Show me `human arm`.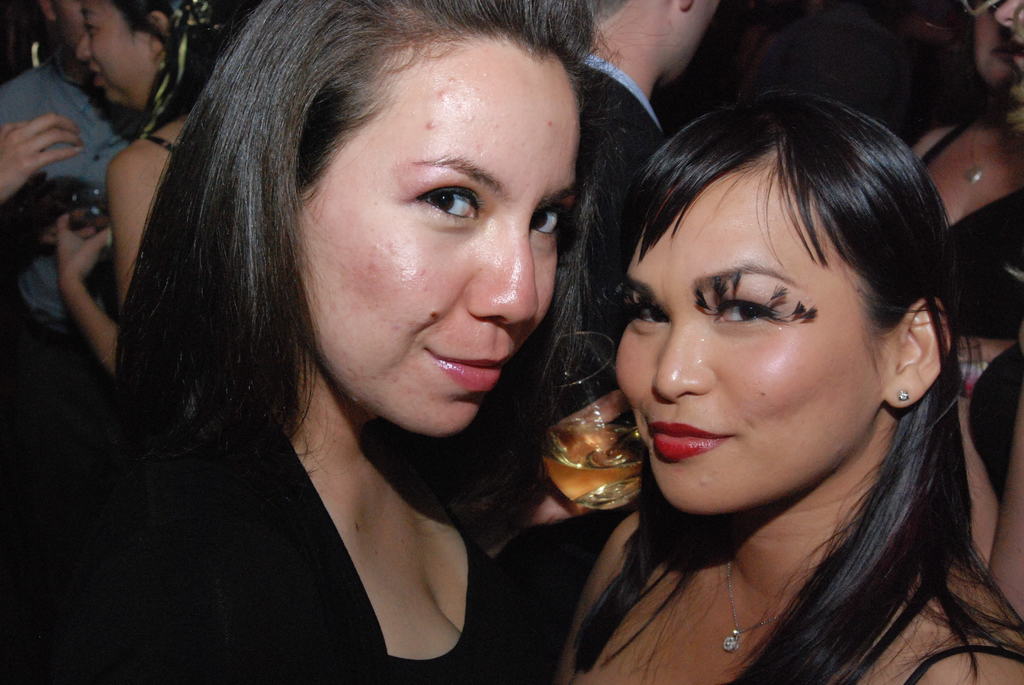
`human arm` is here: [977, 352, 1023, 642].
